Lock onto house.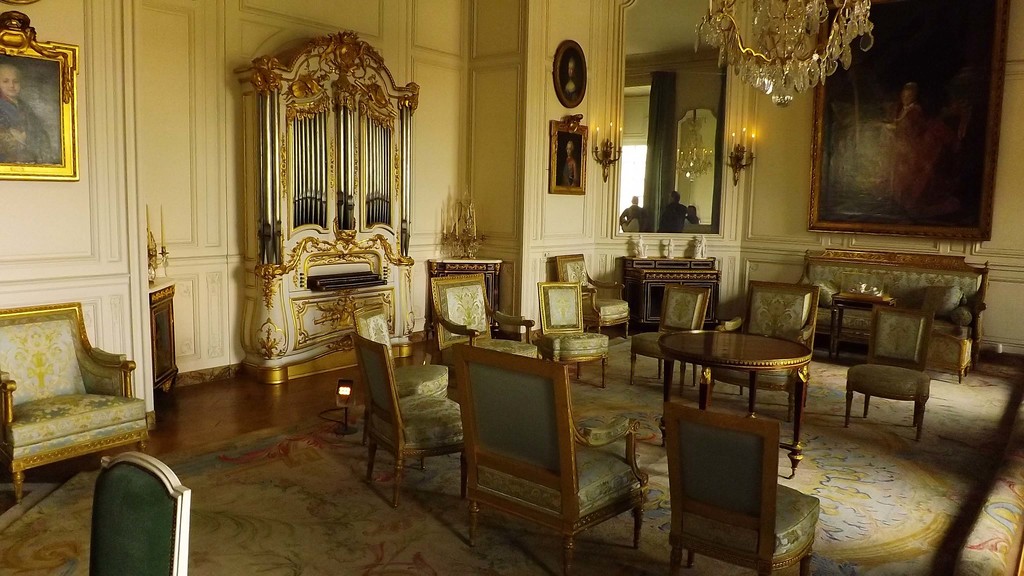
Locked: crop(0, 0, 1023, 575).
